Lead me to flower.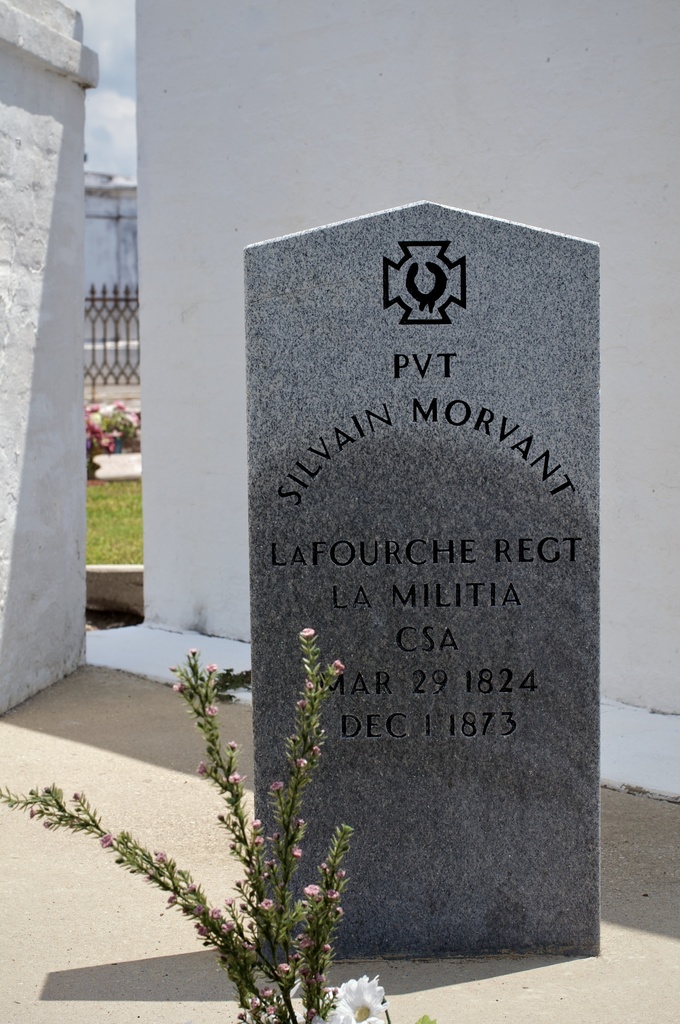
Lead to 199,668,218,675.
